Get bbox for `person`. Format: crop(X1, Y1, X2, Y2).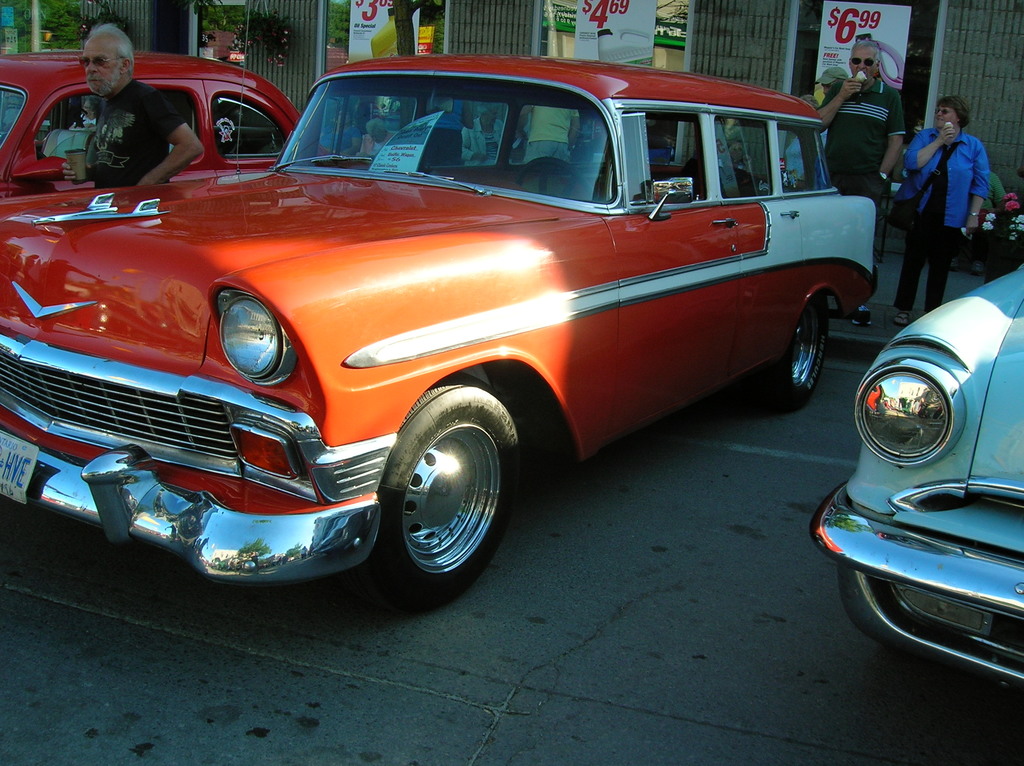
crop(785, 93, 829, 191).
